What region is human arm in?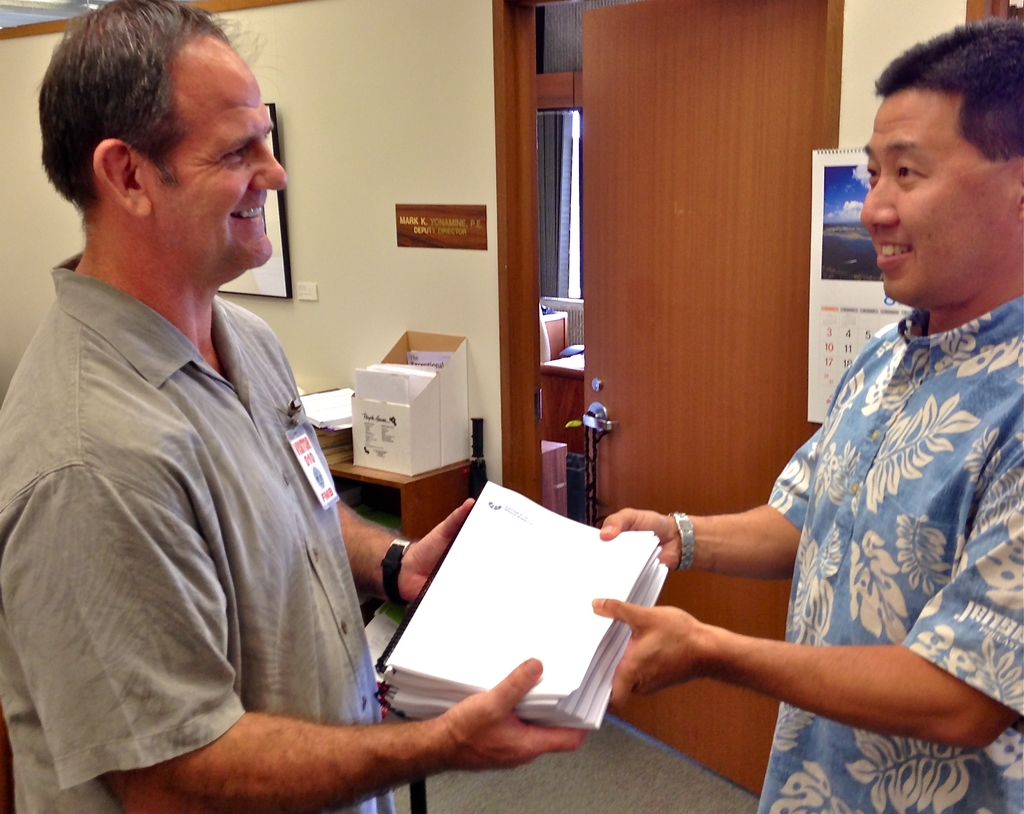
<box>596,449,1023,752</box>.
